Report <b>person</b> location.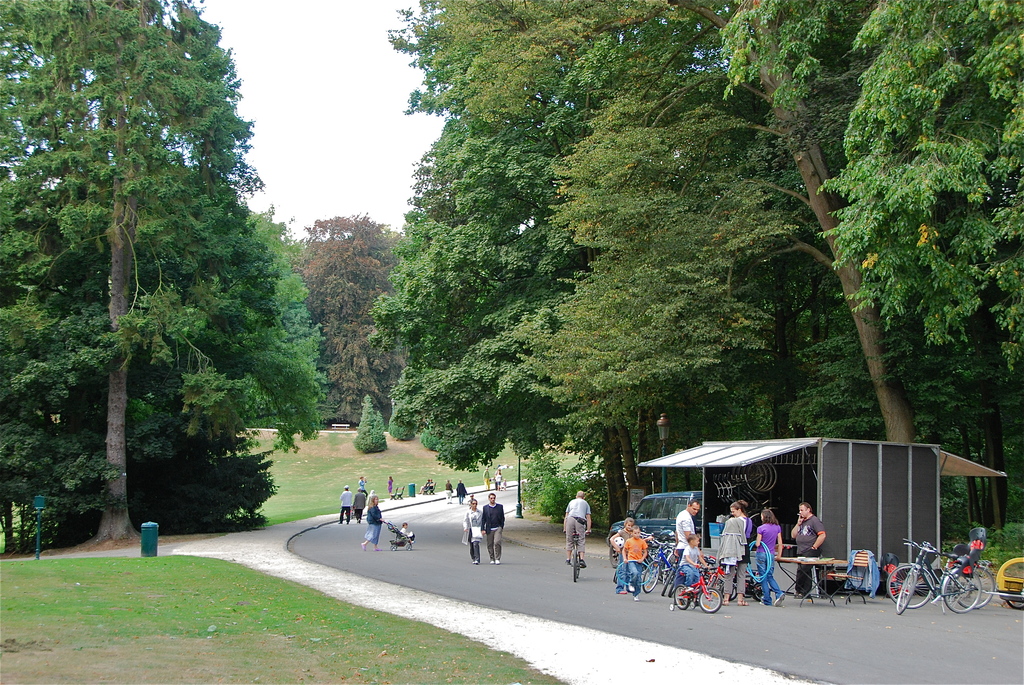
Report: box(716, 489, 753, 603).
